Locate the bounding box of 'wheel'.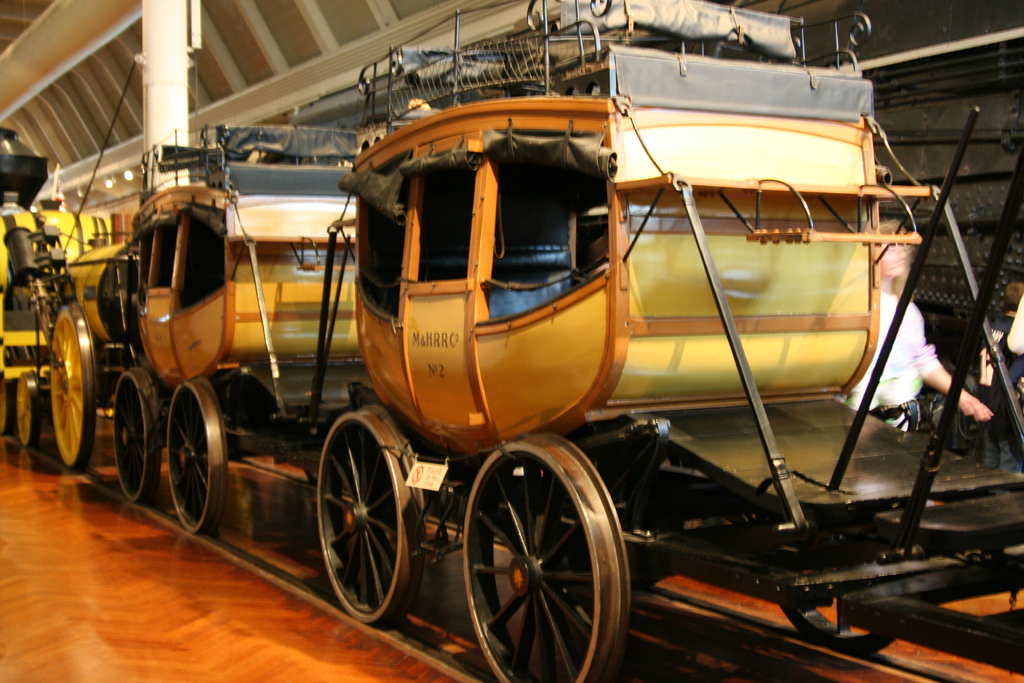
Bounding box: pyautogui.locateOnScreen(774, 587, 897, 656).
